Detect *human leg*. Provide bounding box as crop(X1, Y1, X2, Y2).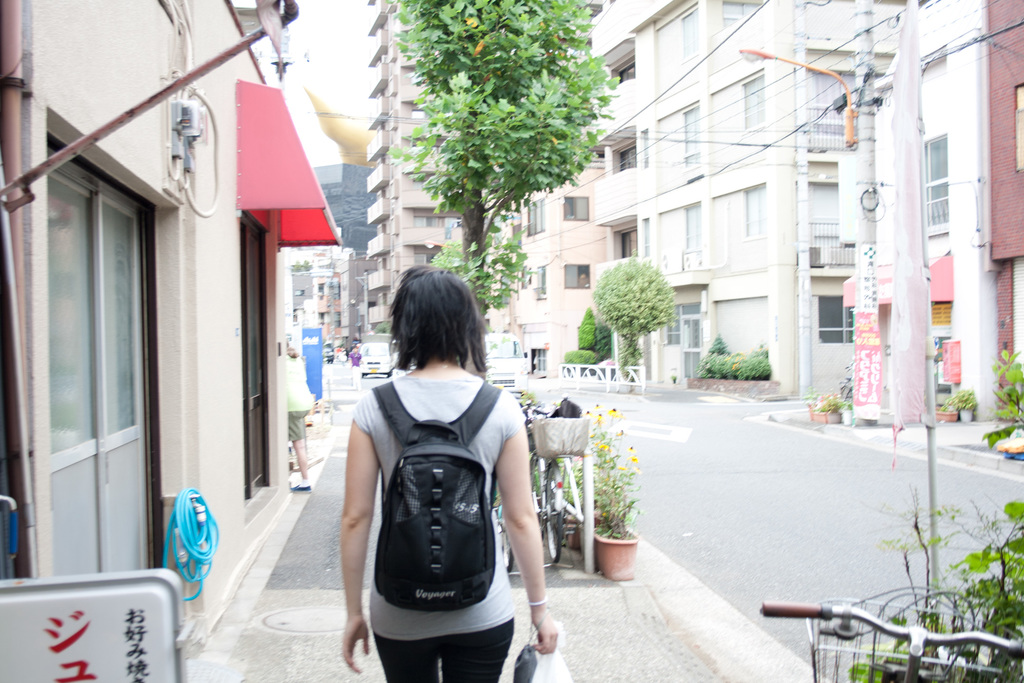
crop(376, 638, 447, 682).
